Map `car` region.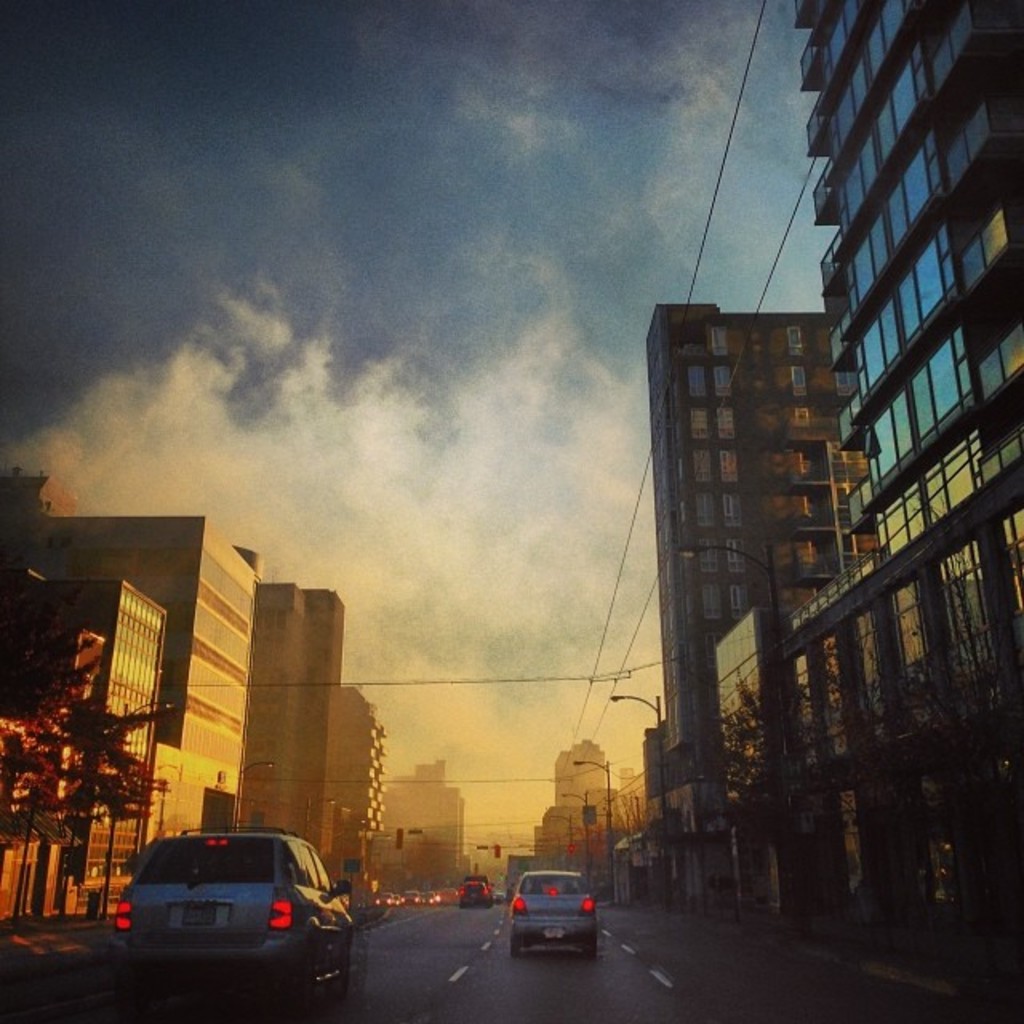
Mapped to 509:870:592:955.
